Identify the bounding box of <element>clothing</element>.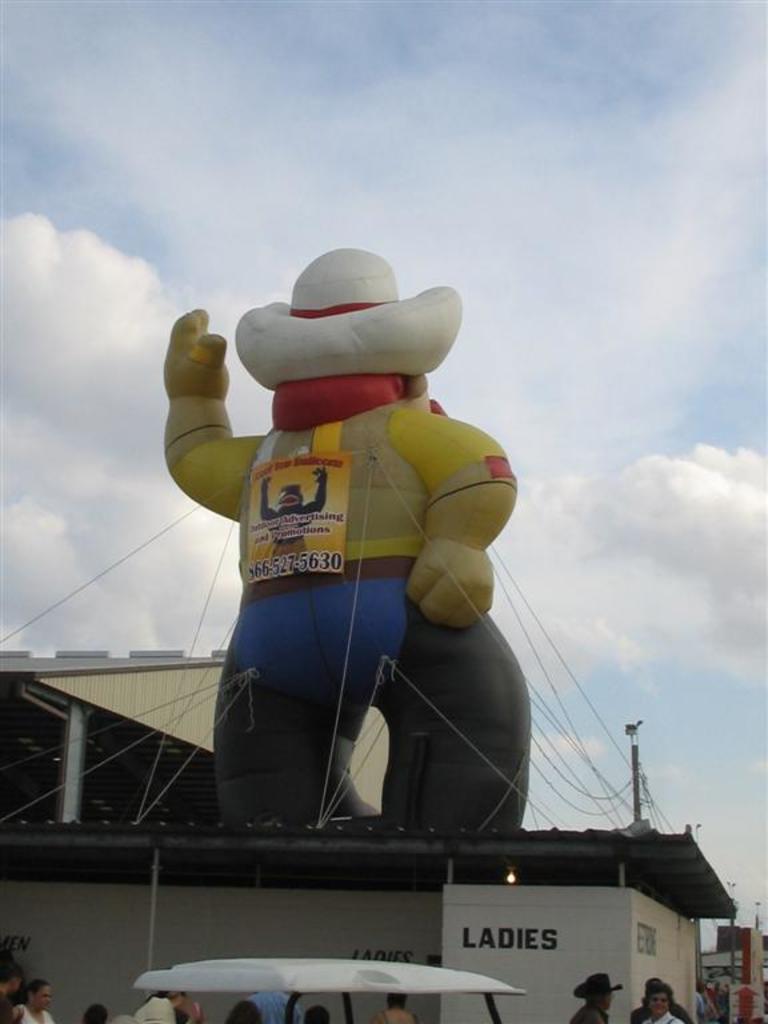
x1=121, y1=993, x2=183, y2=1023.
